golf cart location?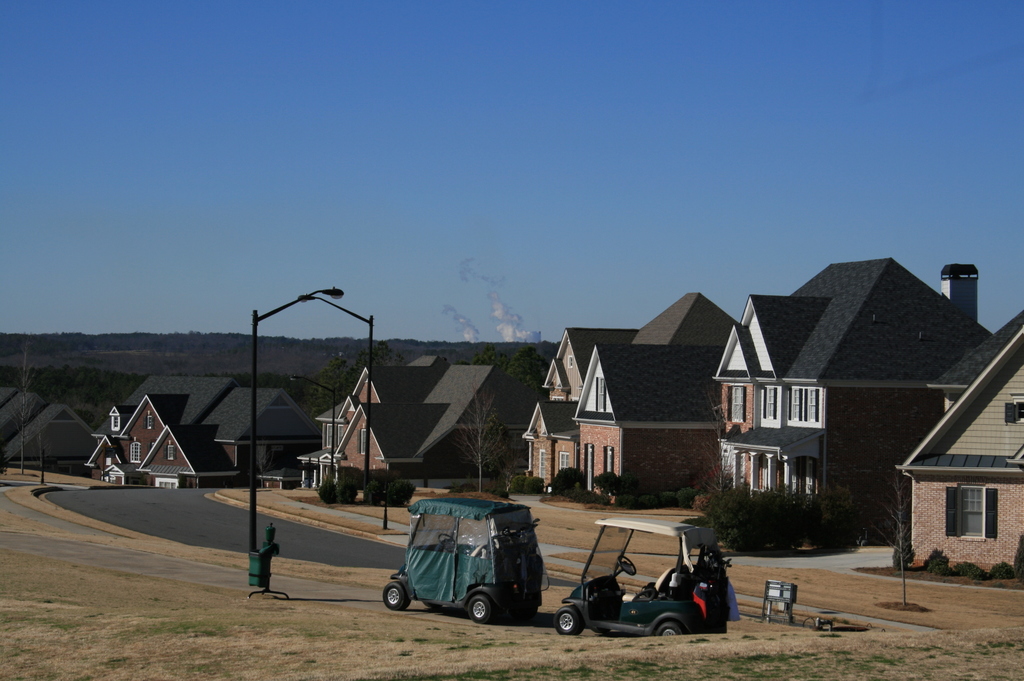
x1=383 y1=495 x2=544 y2=625
